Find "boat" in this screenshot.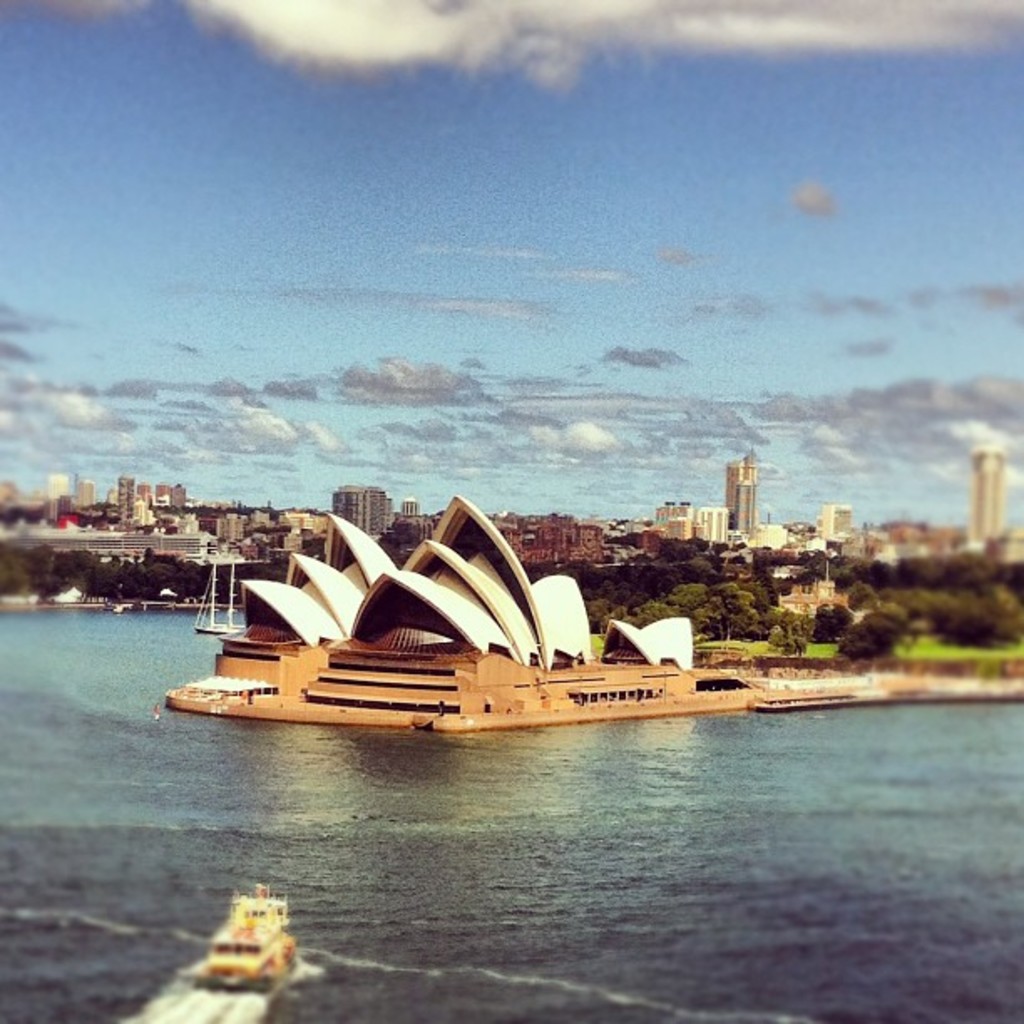
The bounding box for "boat" is <box>189,878,308,992</box>.
